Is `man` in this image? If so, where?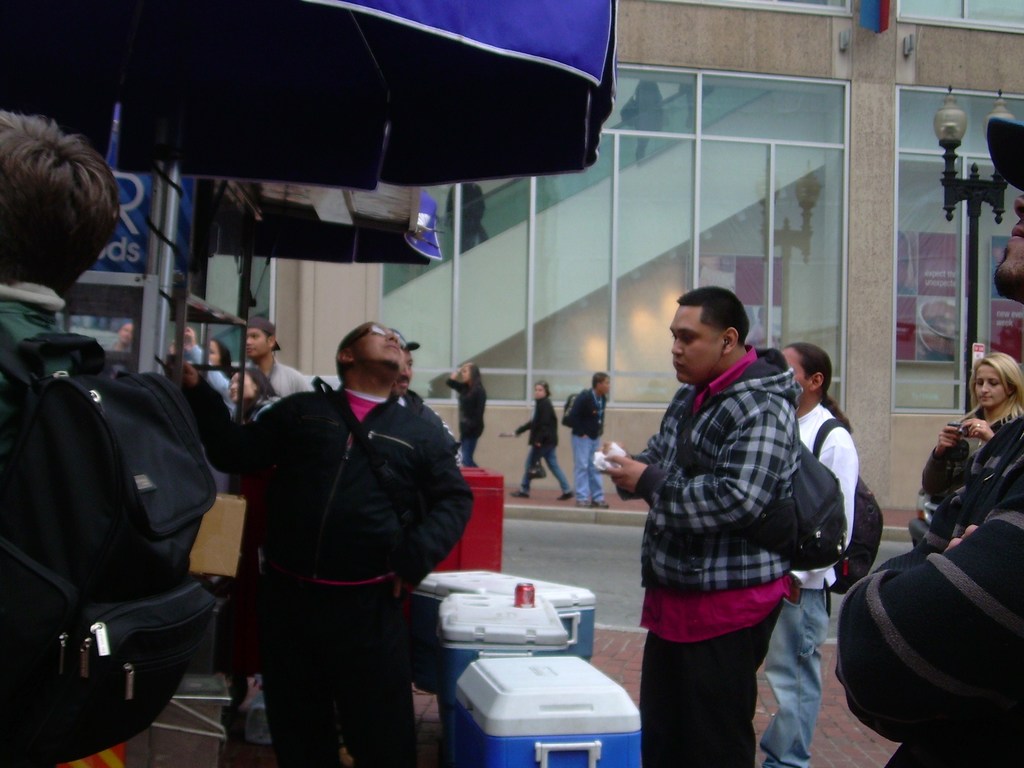
Yes, at left=239, top=315, right=314, bottom=401.
